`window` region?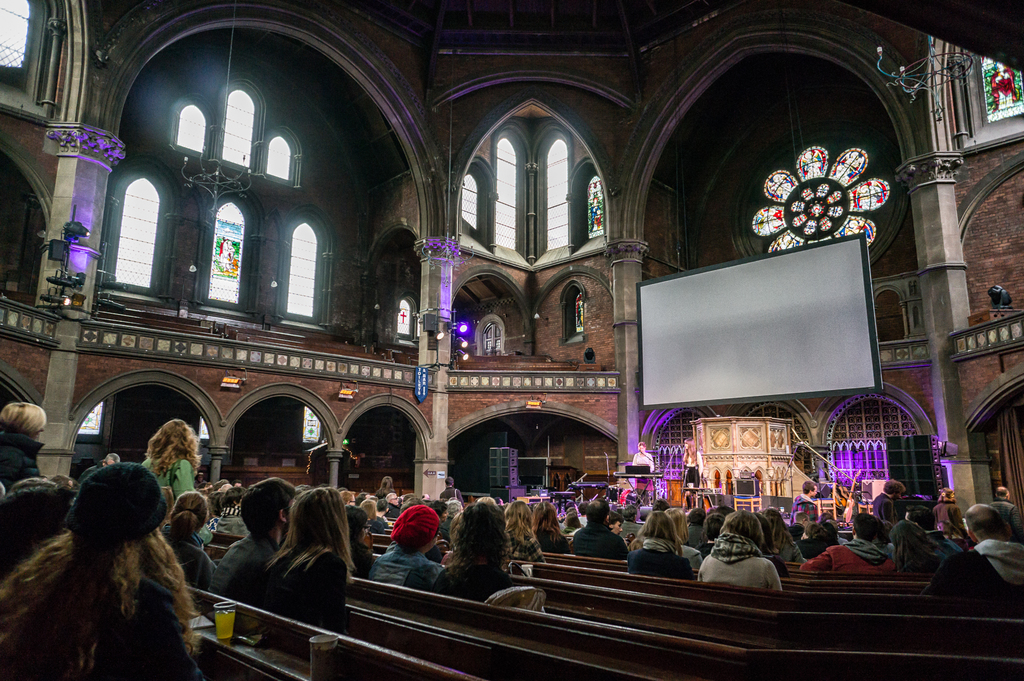
x1=480, y1=321, x2=505, y2=359
